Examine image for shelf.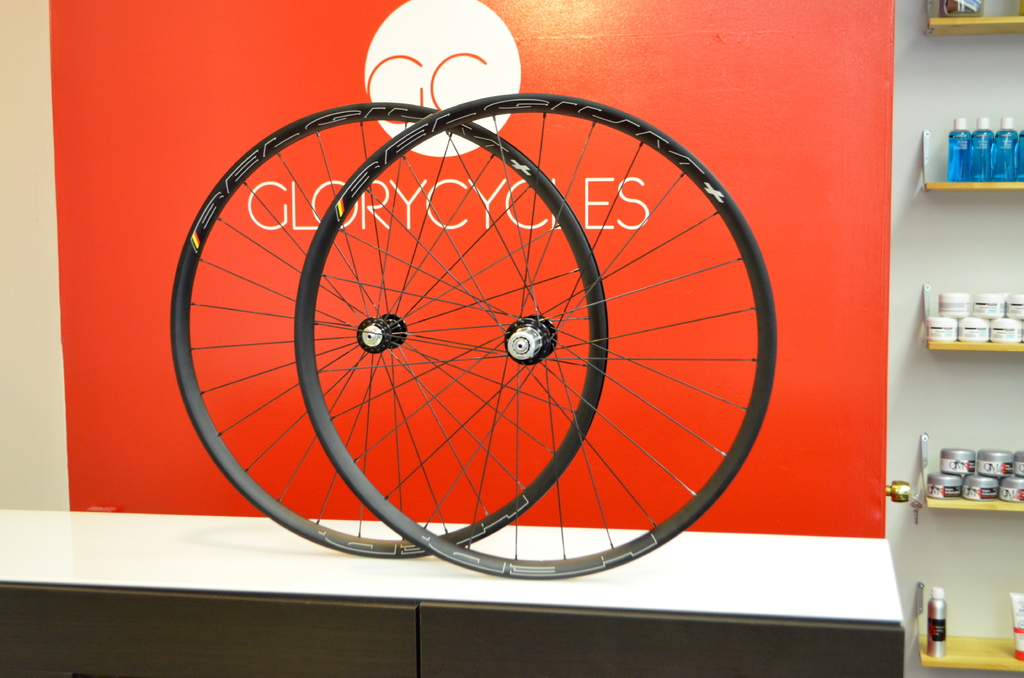
Examination result: <box>921,280,1023,354</box>.
